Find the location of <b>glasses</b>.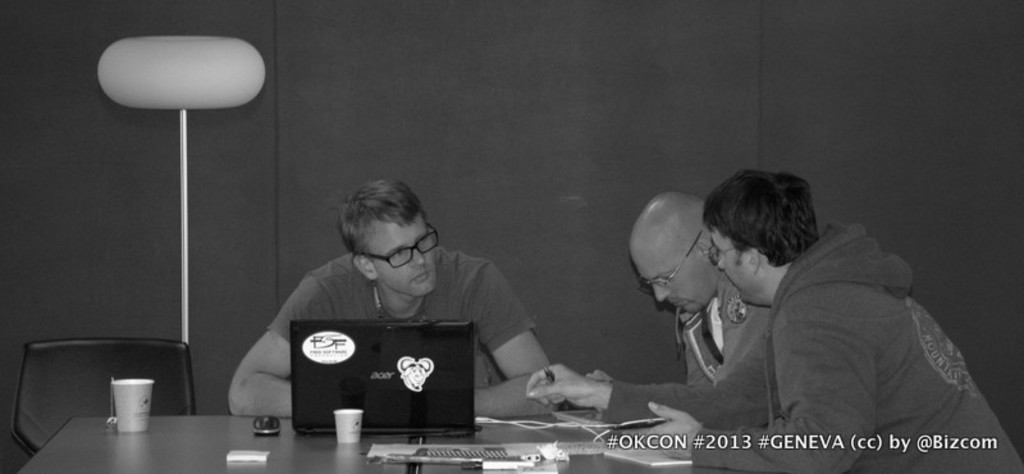
Location: l=704, t=243, r=750, b=266.
